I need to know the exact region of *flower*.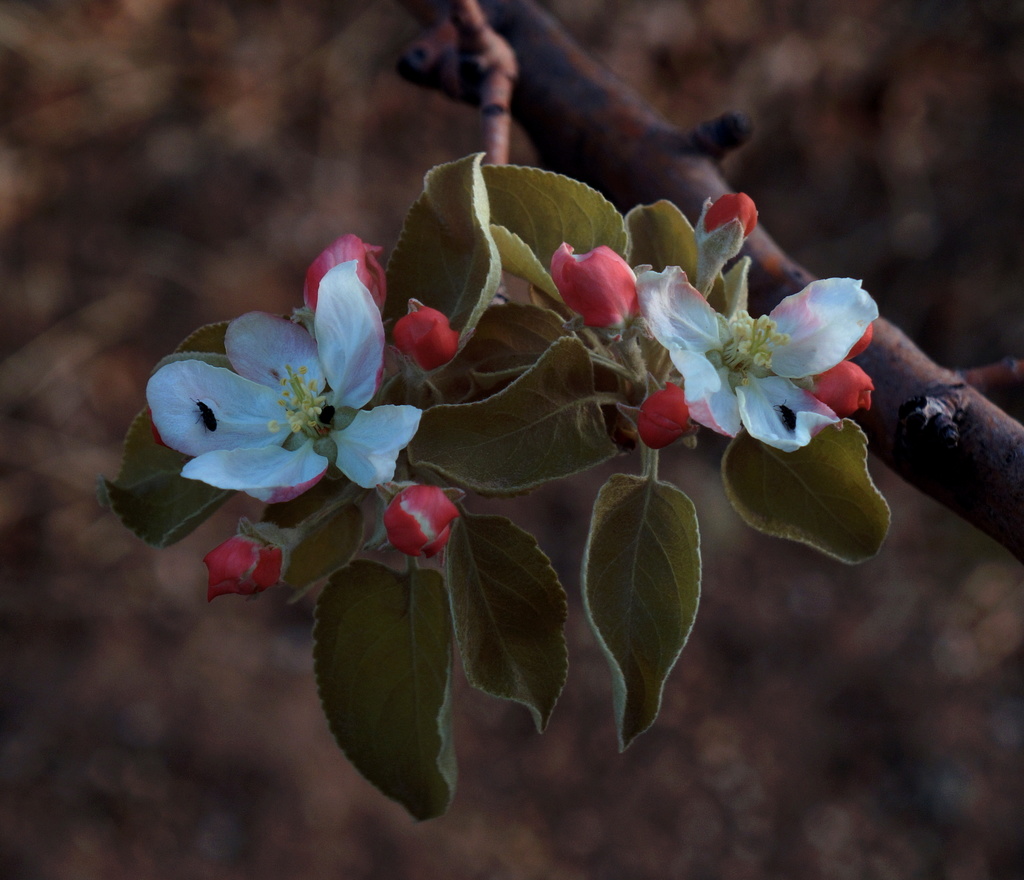
Region: 549,240,641,334.
